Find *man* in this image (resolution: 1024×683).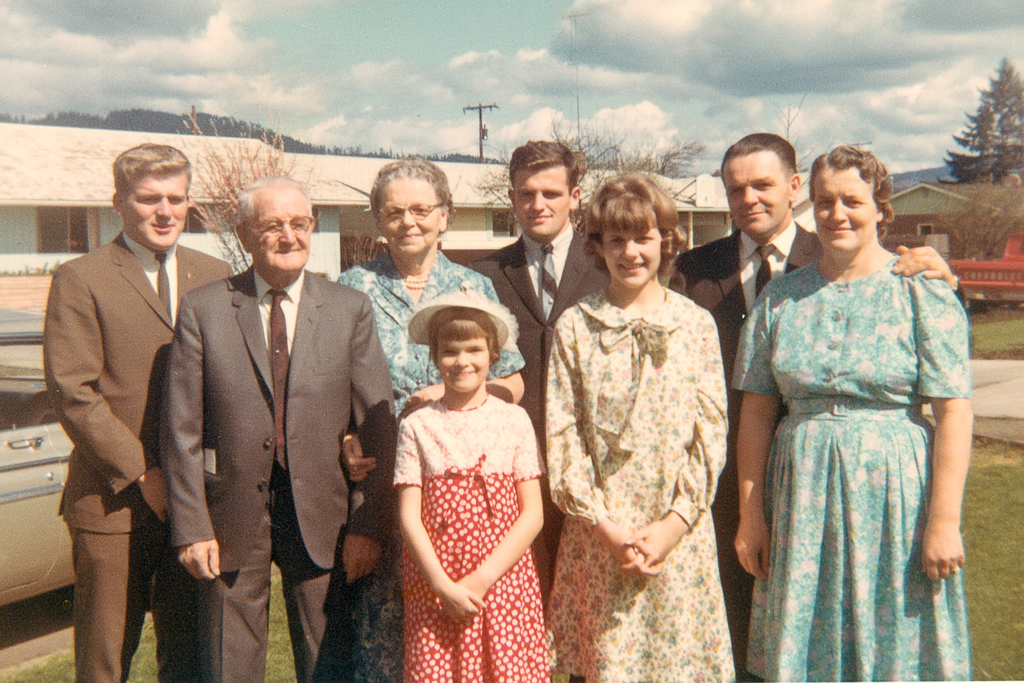
Rect(161, 176, 398, 682).
